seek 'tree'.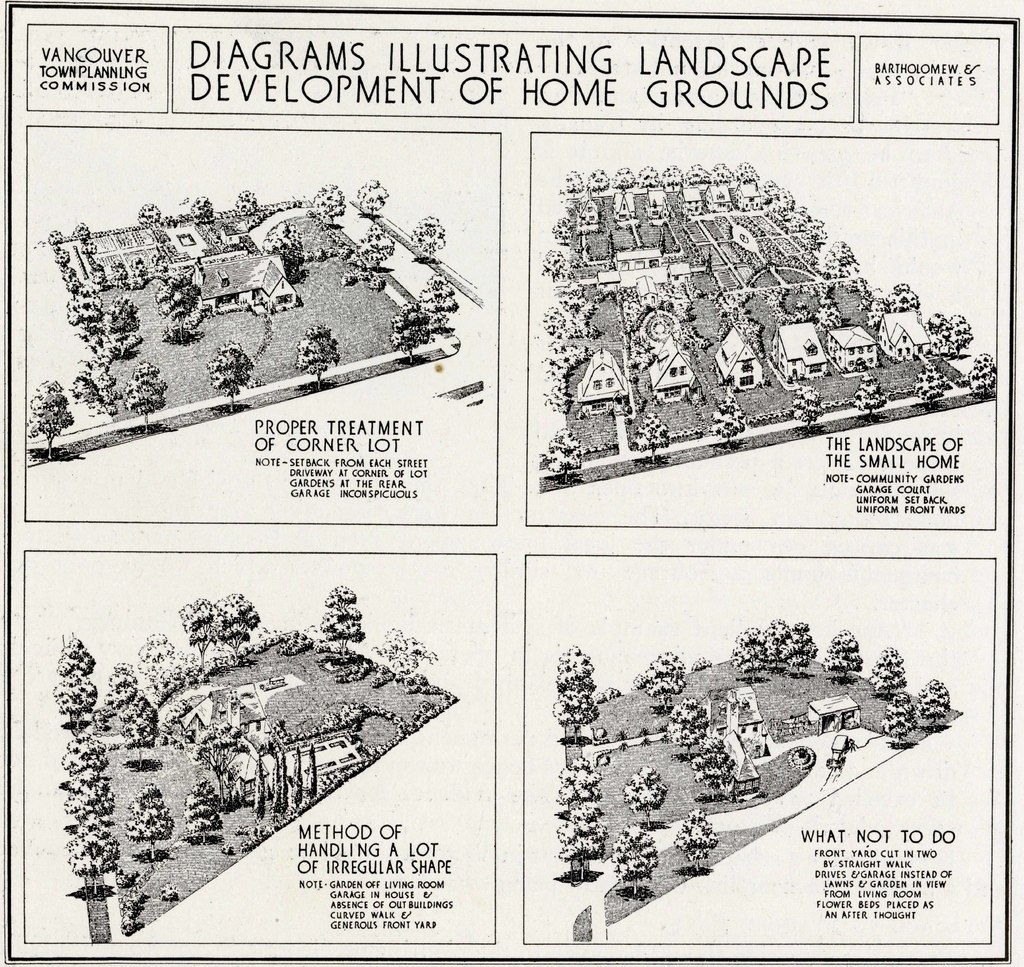
rect(190, 192, 211, 223).
